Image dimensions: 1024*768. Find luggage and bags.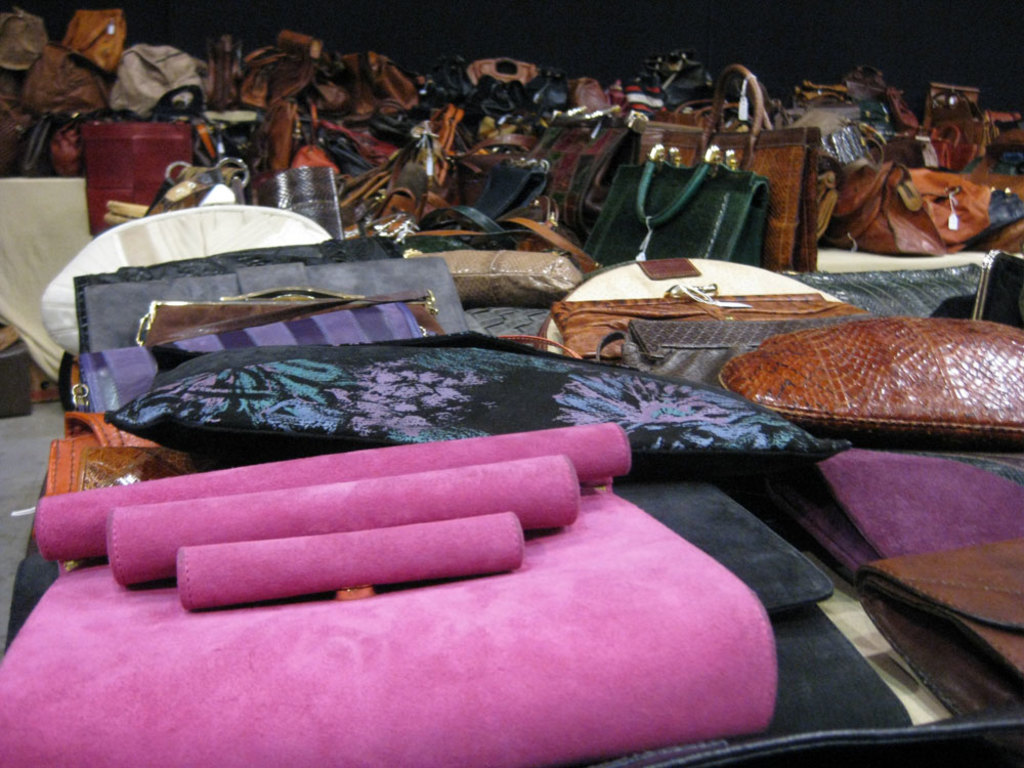
(left=225, top=33, right=352, bottom=118).
